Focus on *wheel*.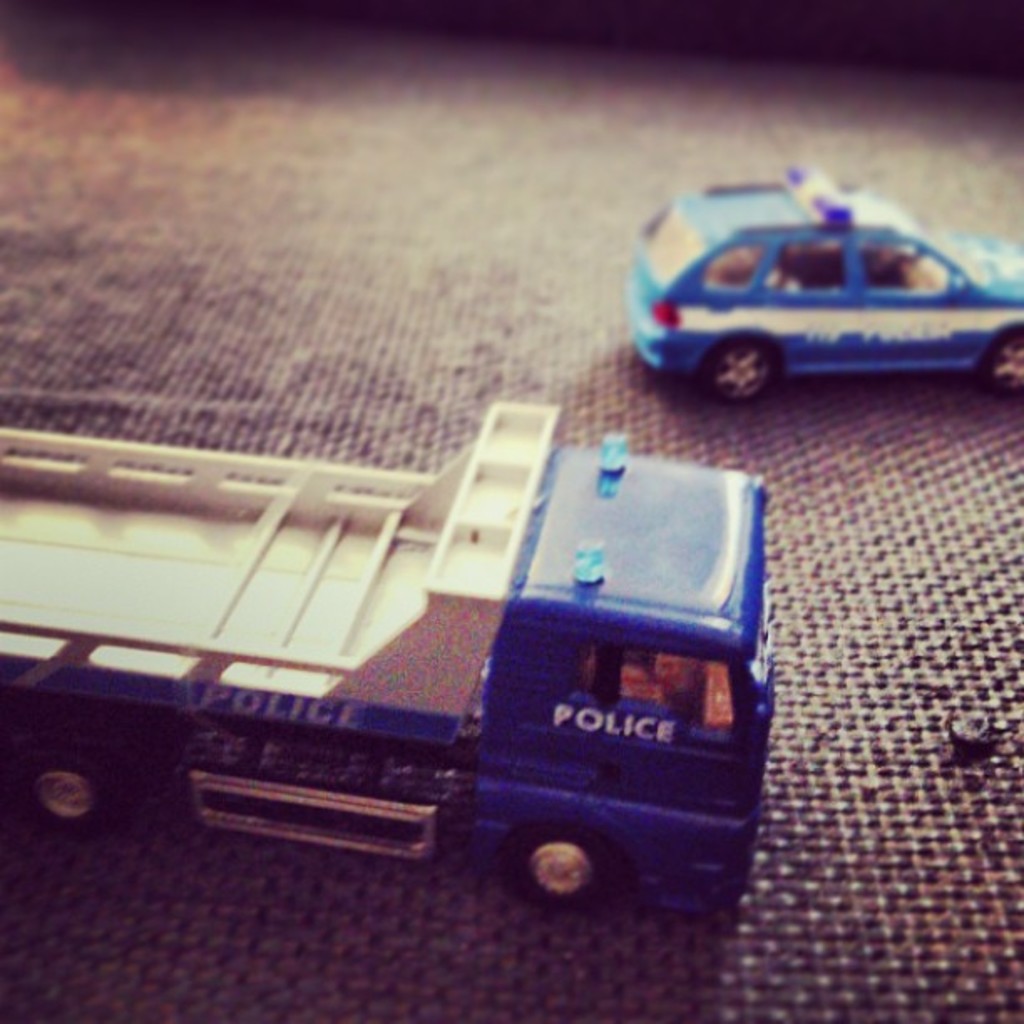
Focused at <region>20, 728, 124, 853</region>.
